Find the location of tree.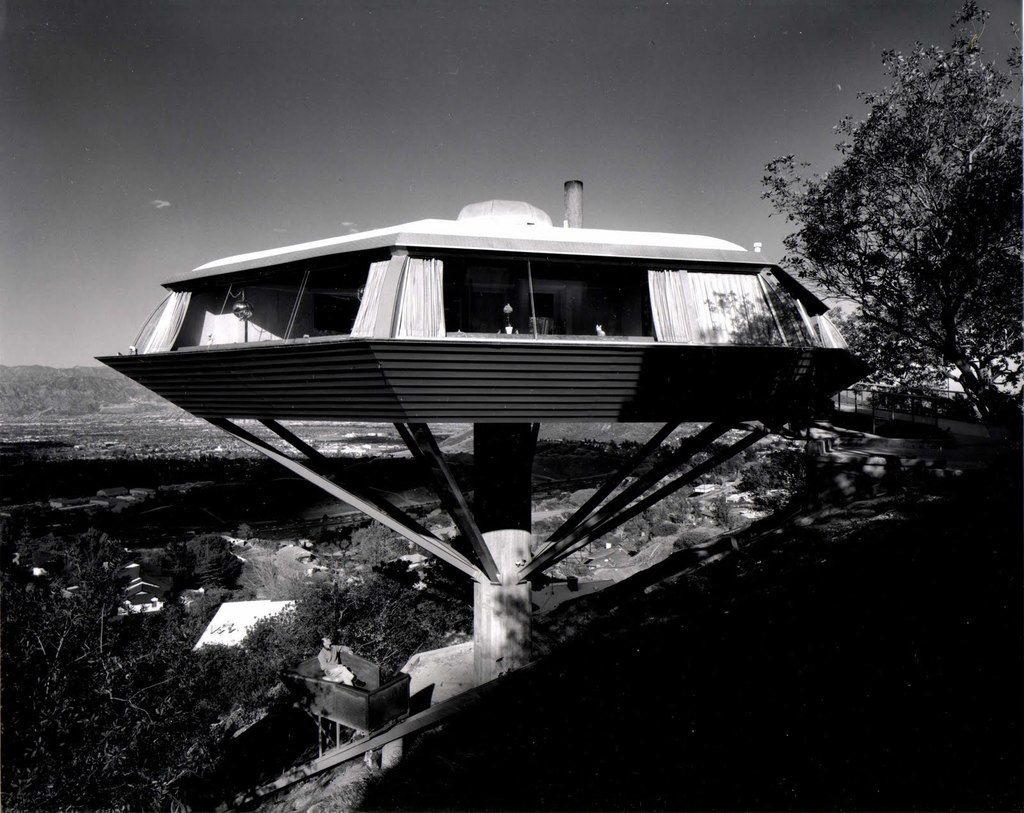
Location: detection(791, 20, 1008, 420).
